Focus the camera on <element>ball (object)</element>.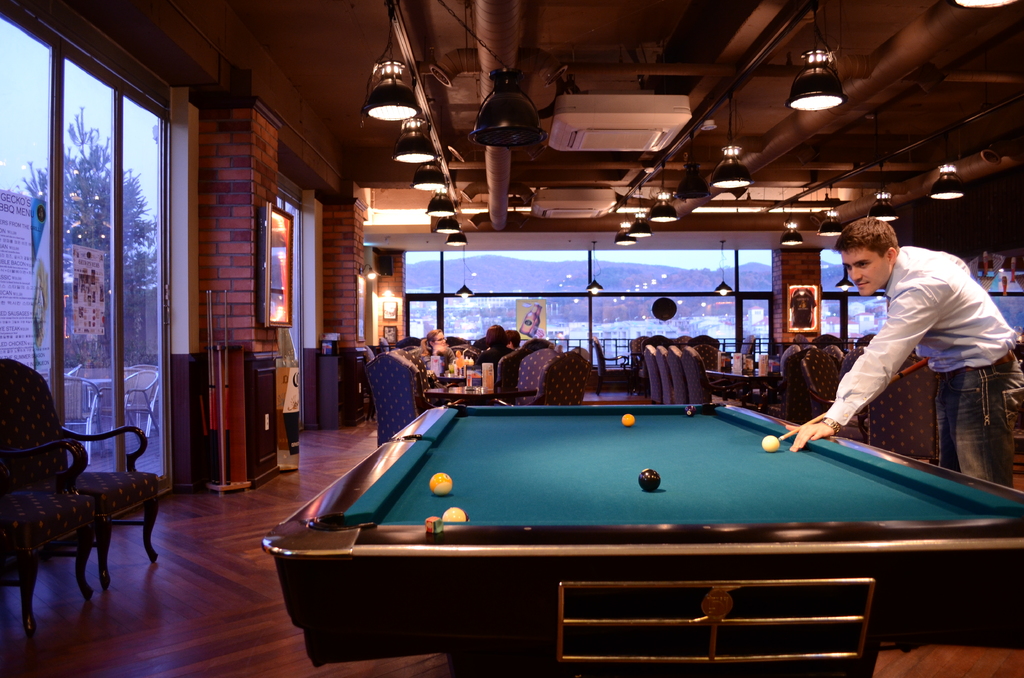
Focus region: detection(763, 437, 778, 453).
